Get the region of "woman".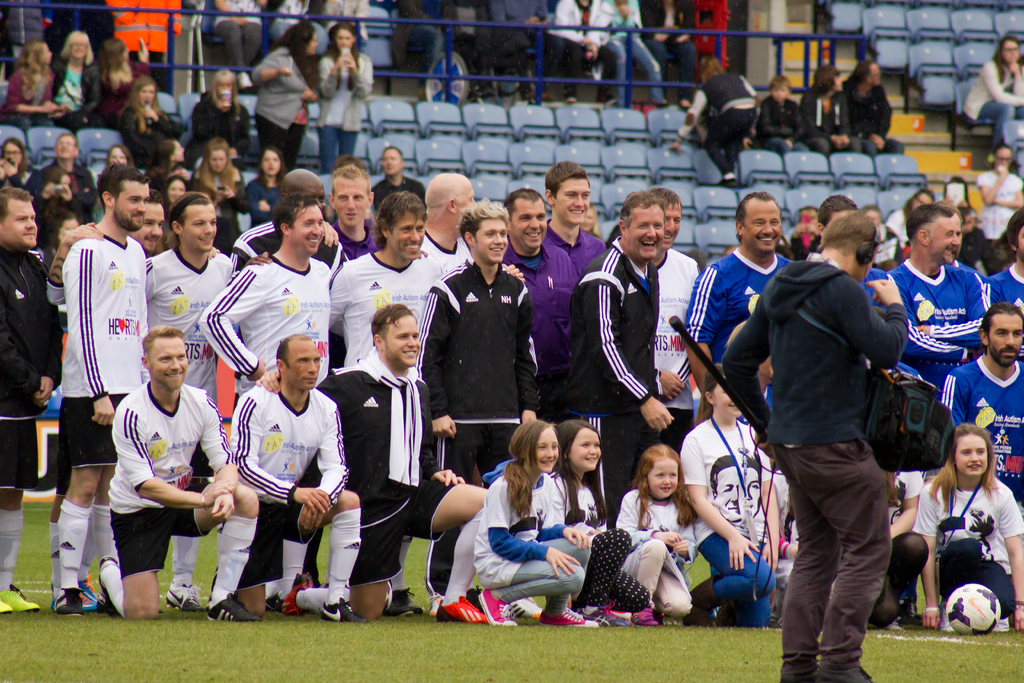
x1=245, y1=19, x2=319, y2=173.
